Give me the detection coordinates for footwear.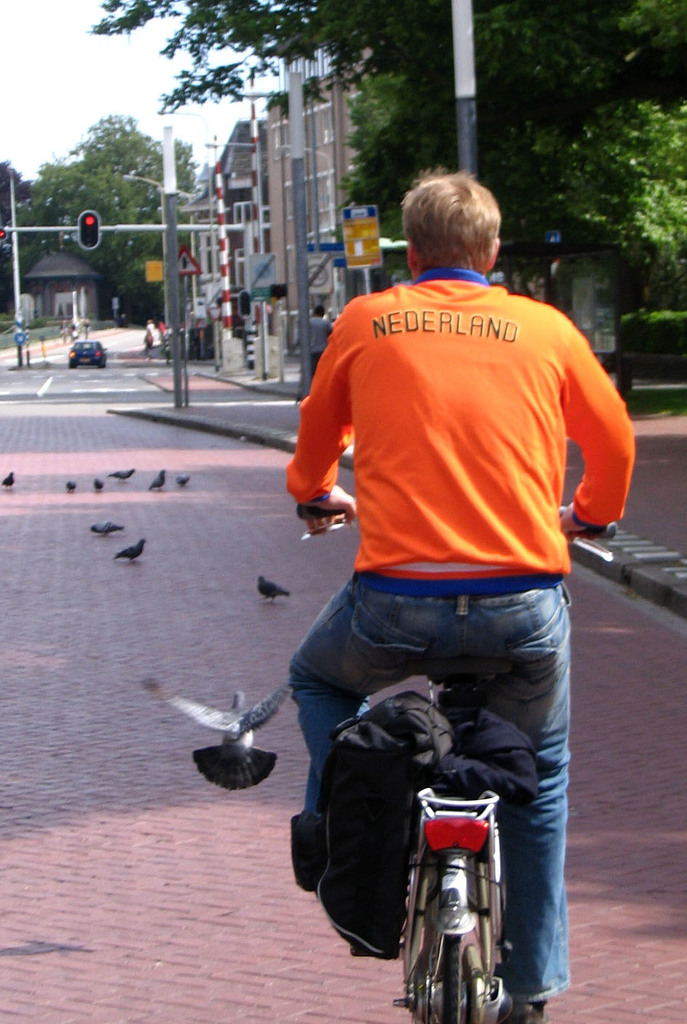
box(499, 996, 550, 1023).
